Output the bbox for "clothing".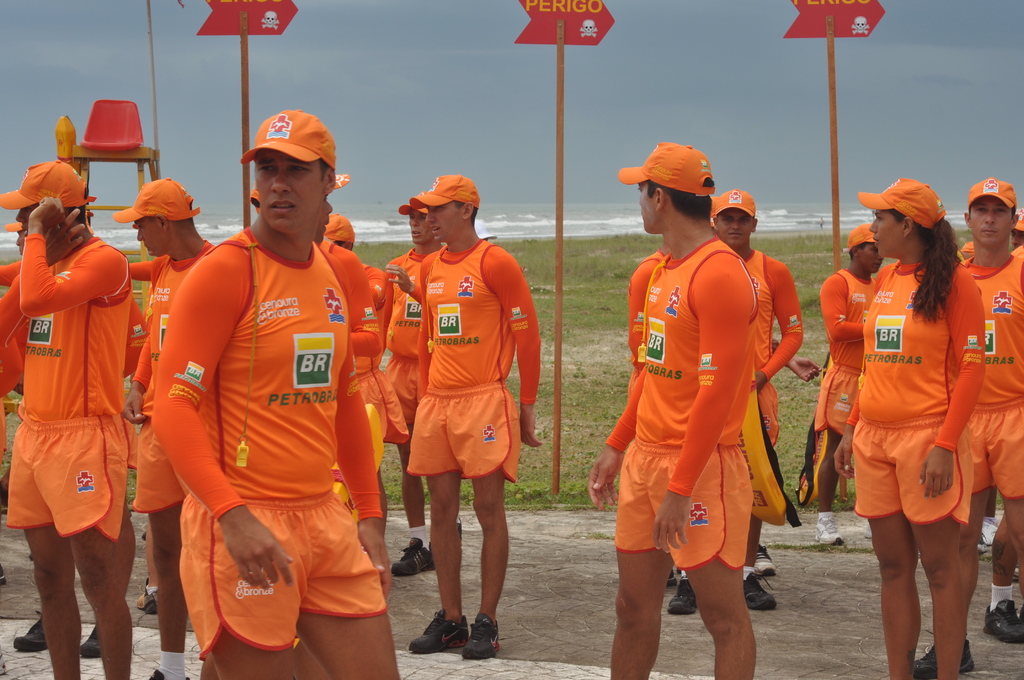
<box>809,365,867,433</box>.
